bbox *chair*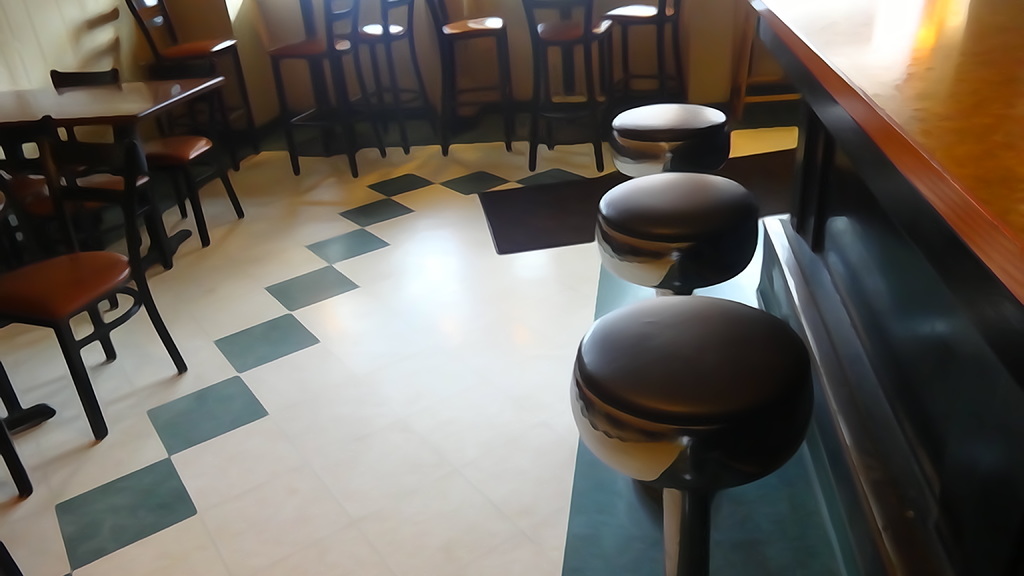
{"x1": 442, "y1": 0, "x2": 529, "y2": 158}
